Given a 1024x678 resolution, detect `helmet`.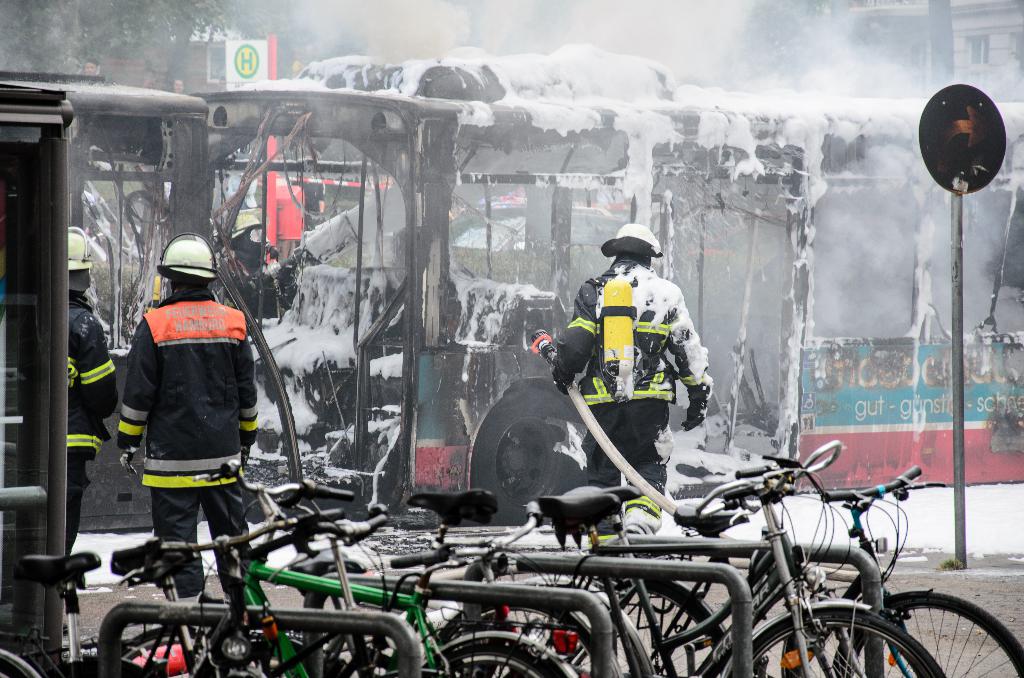
67 222 95 293.
